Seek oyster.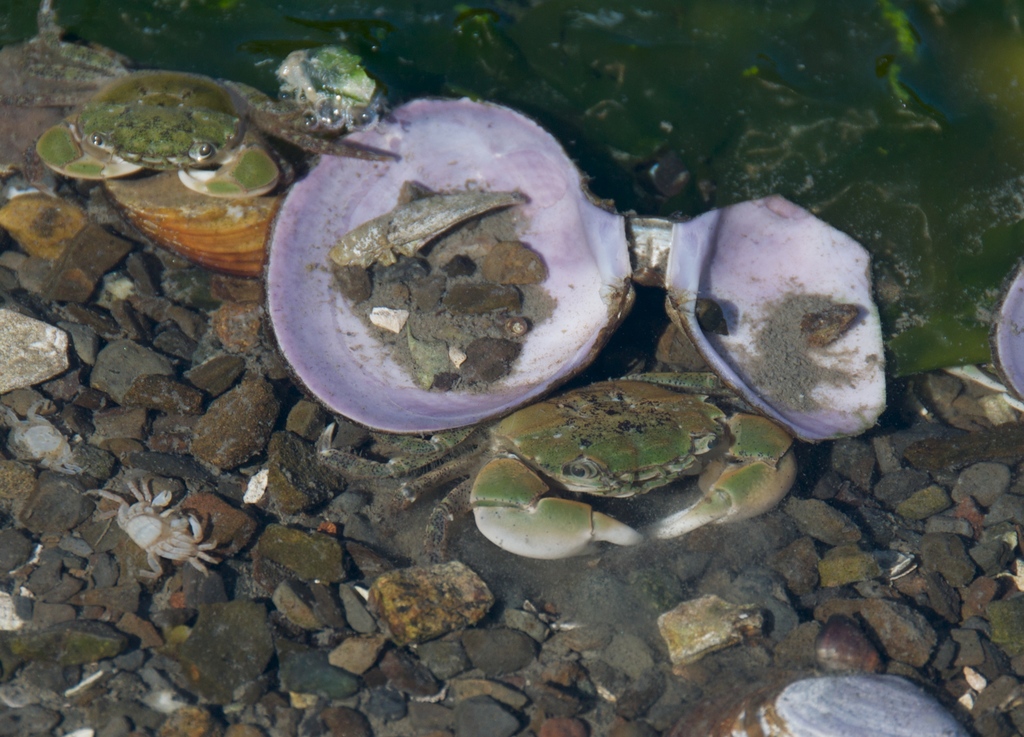
Rect(258, 86, 636, 437).
